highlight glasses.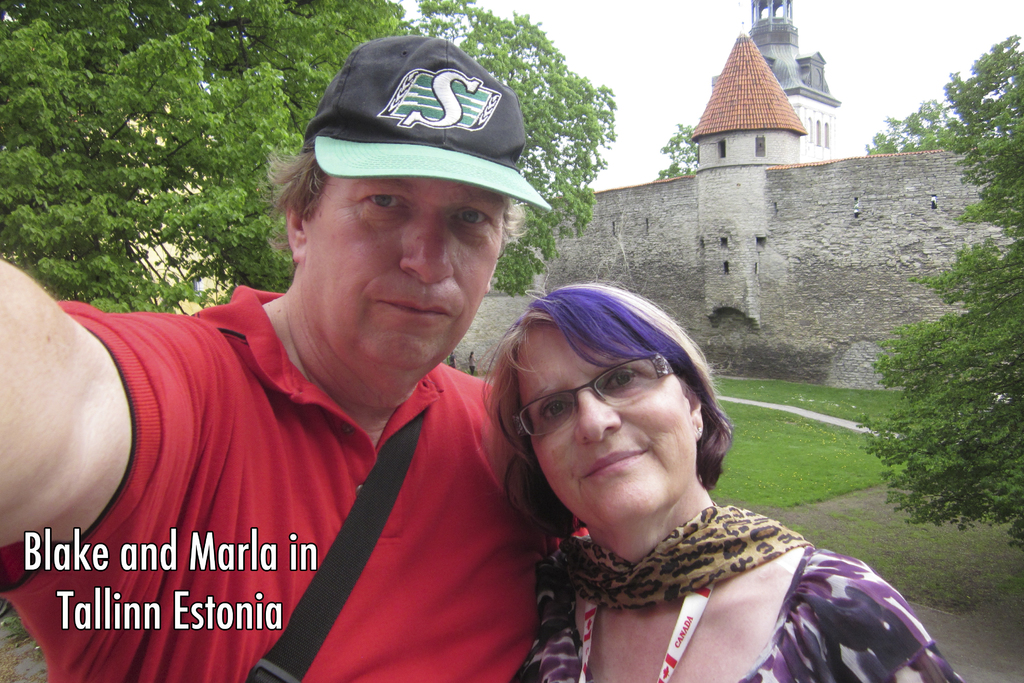
Highlighted region: 514, 353, 677, 438.
